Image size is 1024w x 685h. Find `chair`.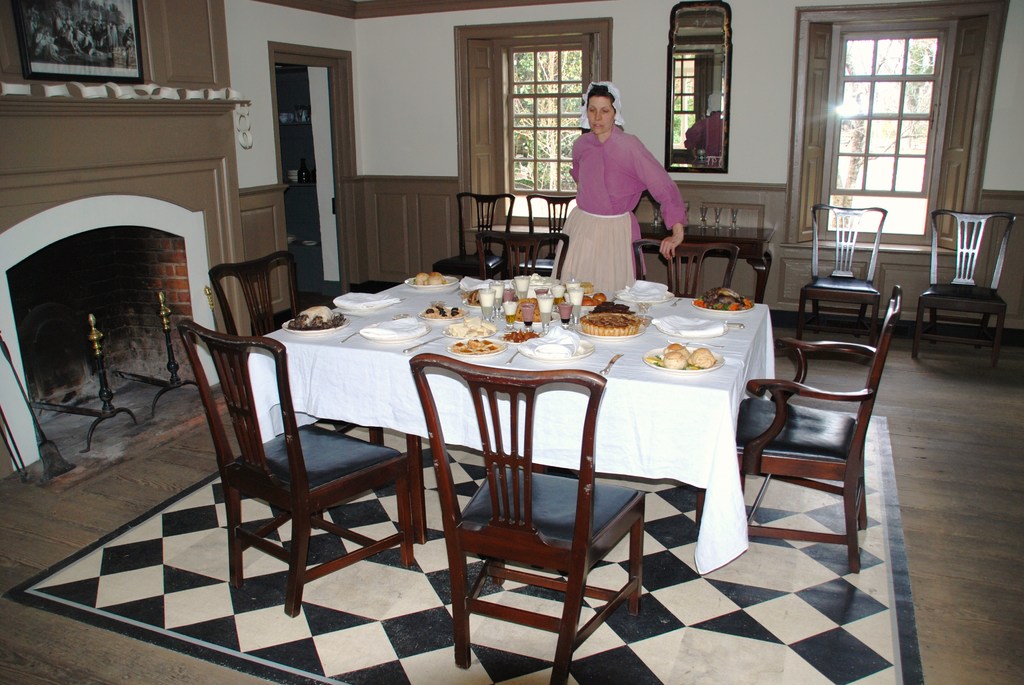
x1=477 y1=232 x2=573 y2=280.
